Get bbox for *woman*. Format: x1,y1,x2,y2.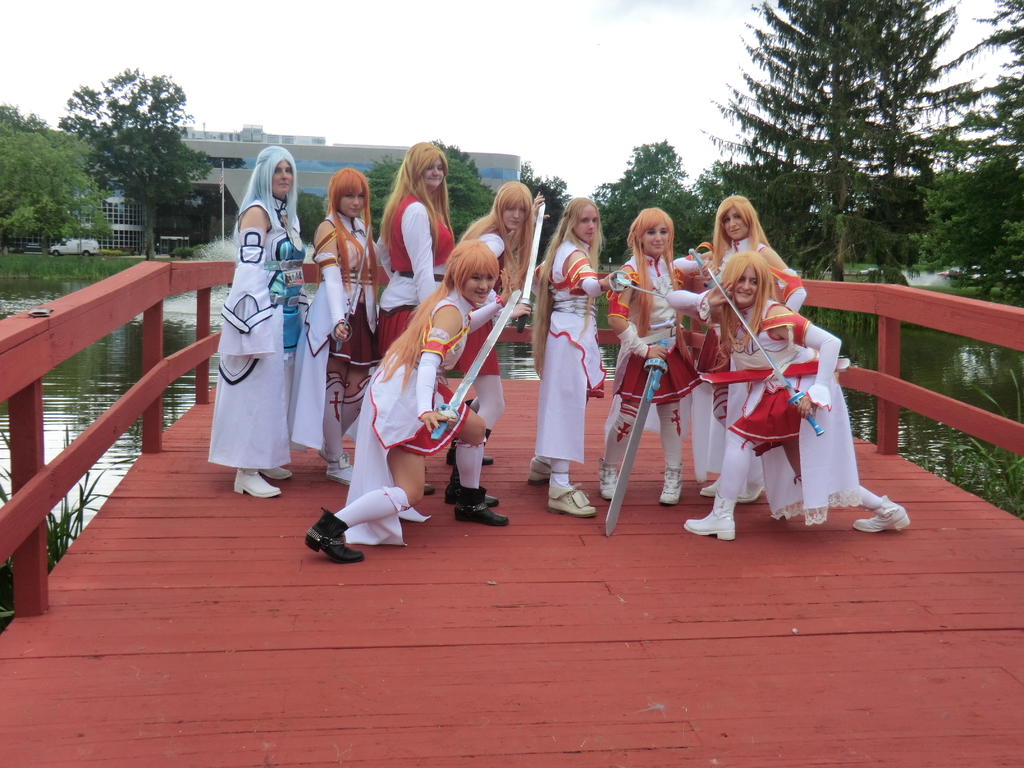
528,188,640,527.
